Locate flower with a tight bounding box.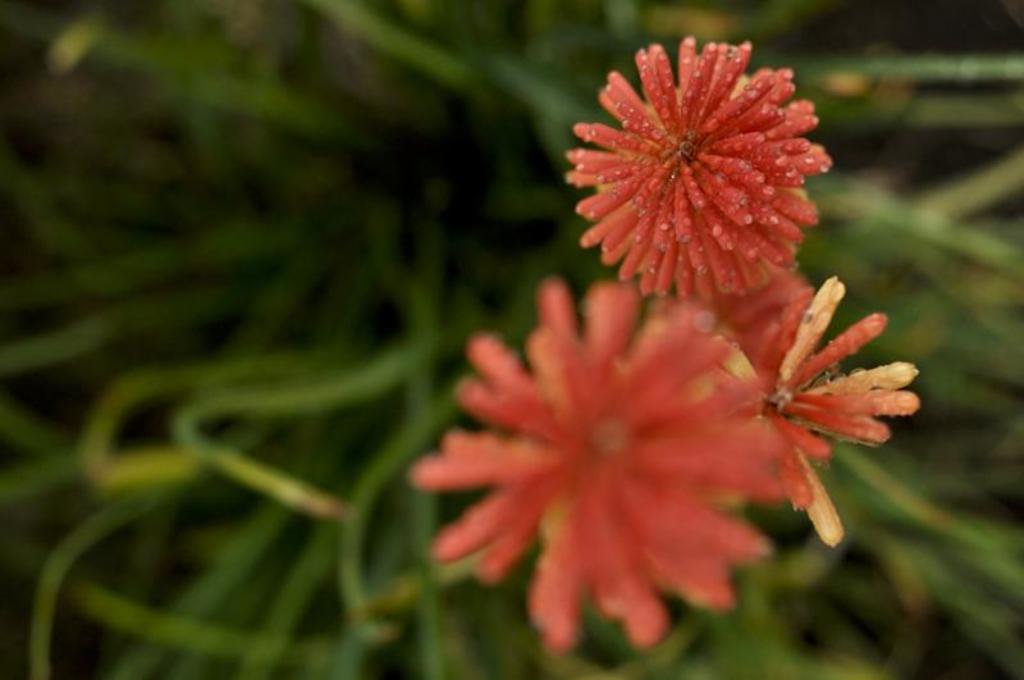
region(590, 13, 859, 321).
